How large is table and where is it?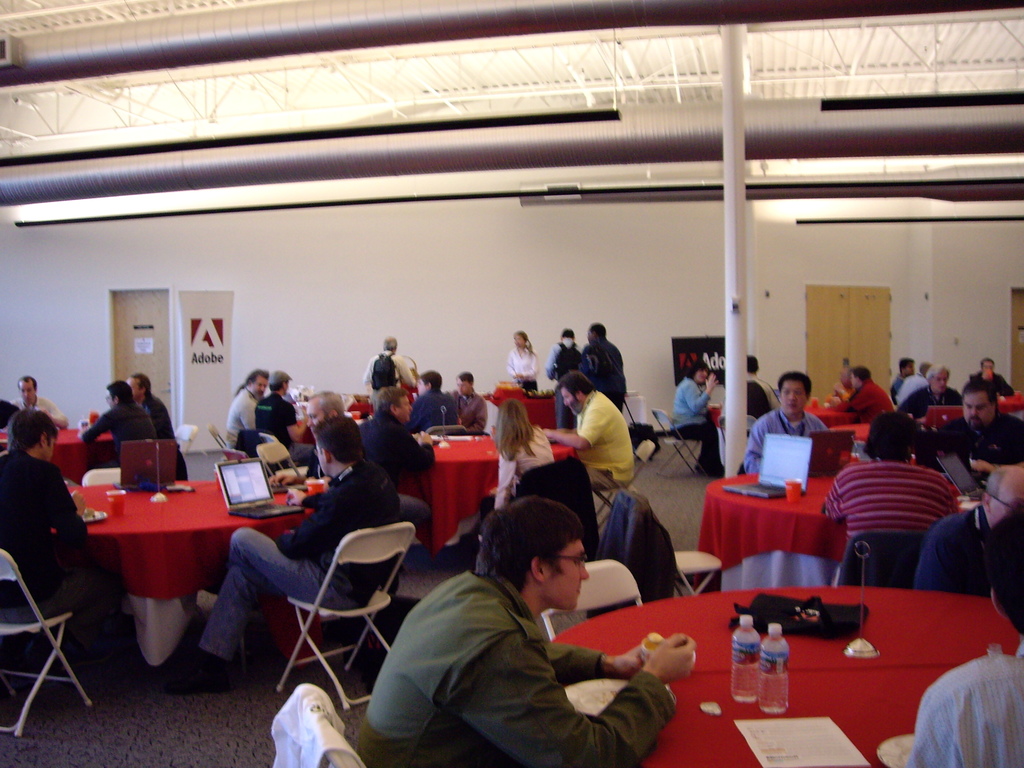
Bounding box: crop(0, 419, 116, 486).
